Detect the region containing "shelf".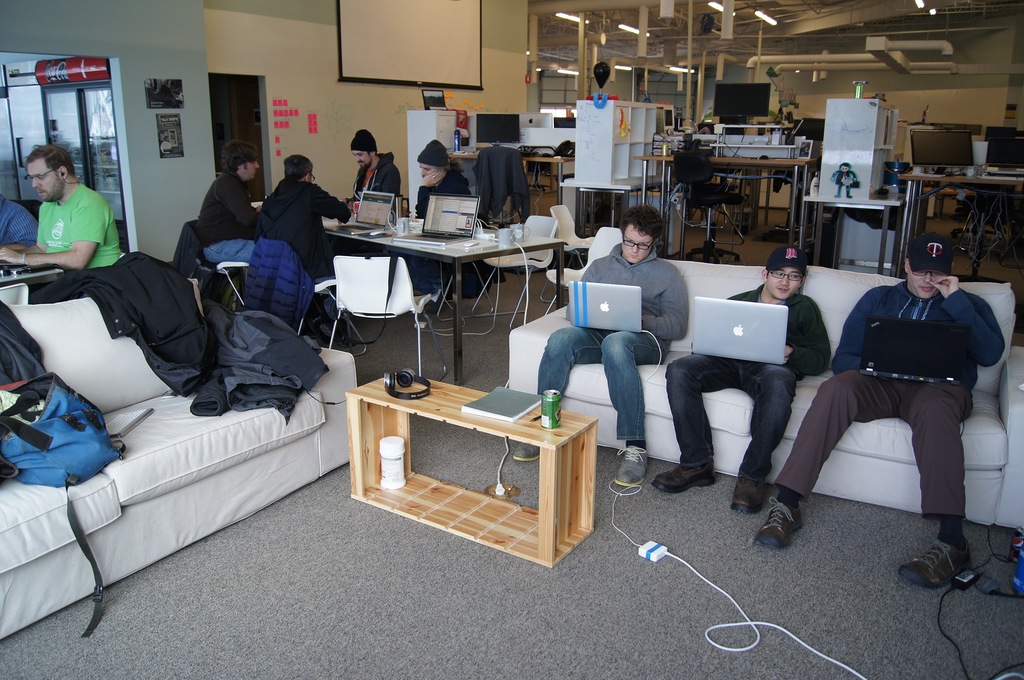
{"left": 874, "top": 104, "right": 908, "bottom": 205}.
